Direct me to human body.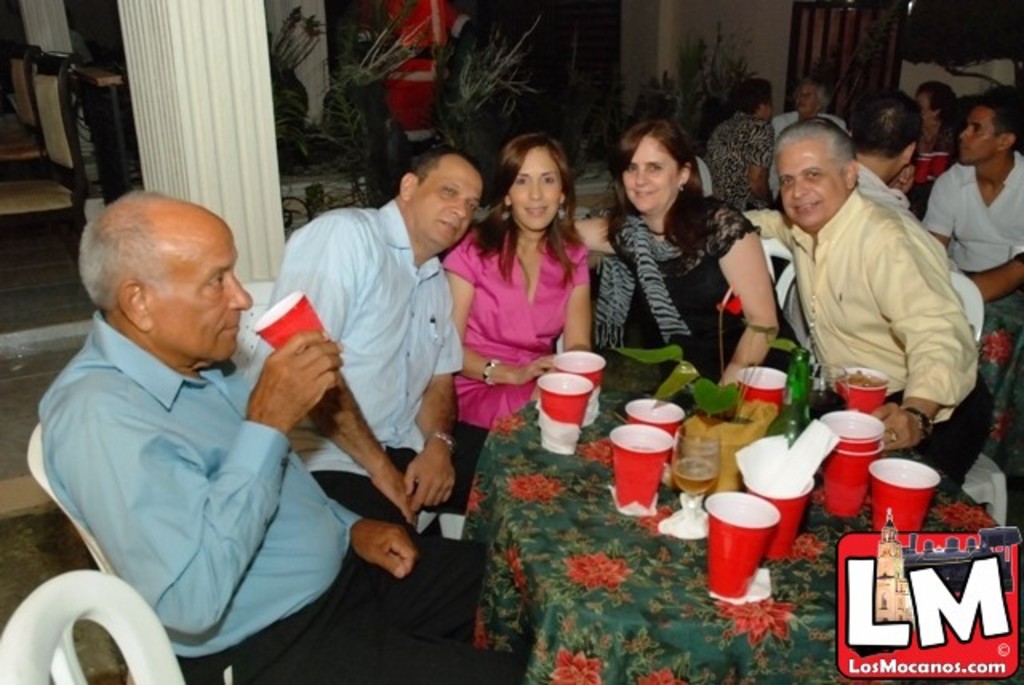
Direction: (x1=578, y1=120, x2=776, y2=384).
